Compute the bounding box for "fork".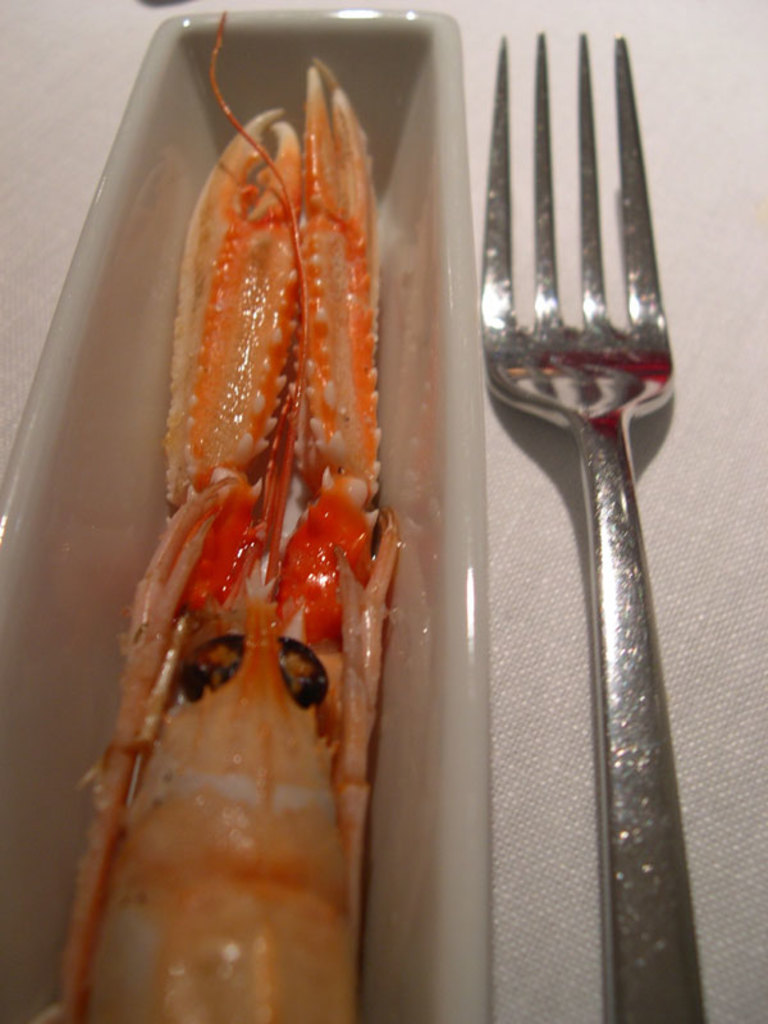
<region>477, 33, 678, 1023</region>.
